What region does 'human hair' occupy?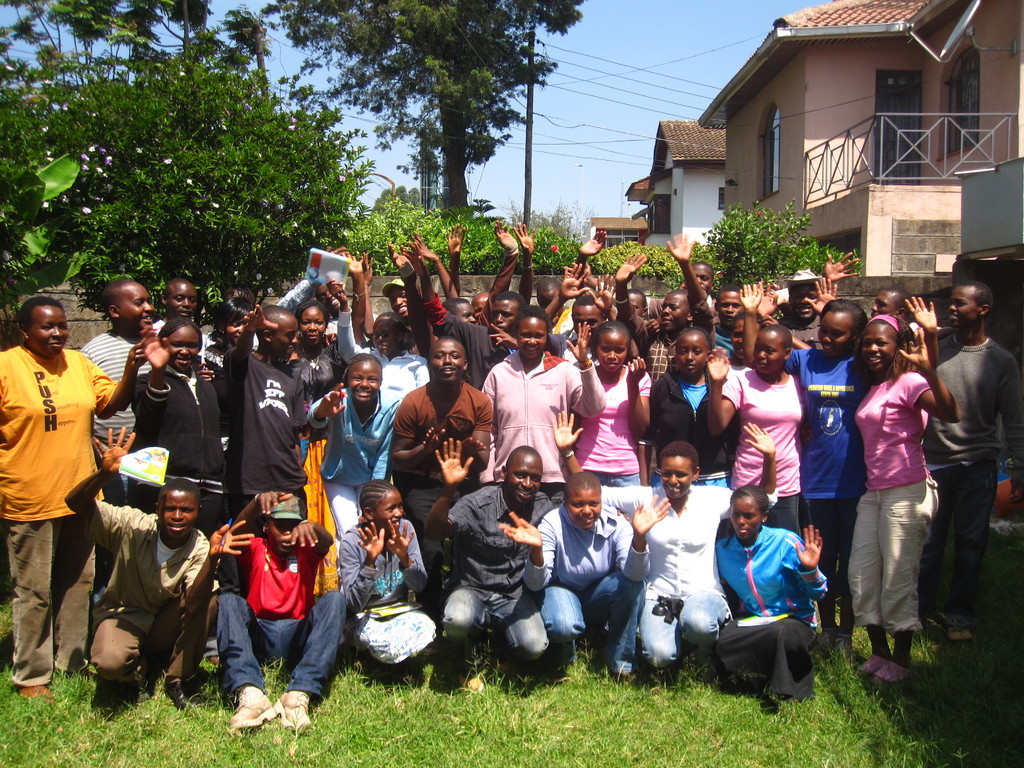
{"left": 694, "top": 263, "right": 712, "bottom": 268}.
